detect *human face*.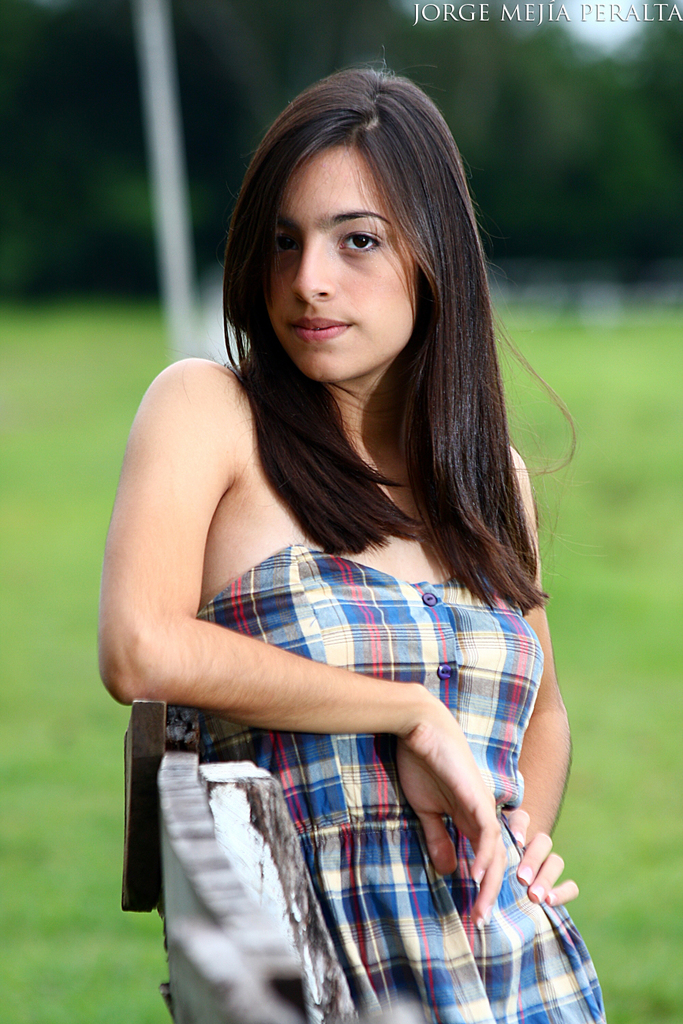
Detected at <box>257,137,435,376</box>.
